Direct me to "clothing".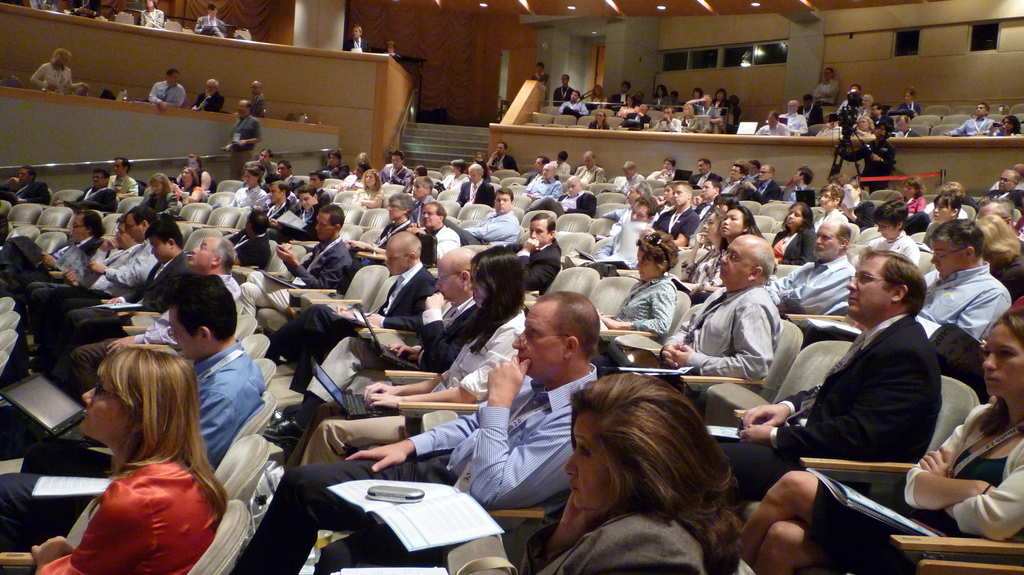
Direction: region(149, 68, 182, 102).
